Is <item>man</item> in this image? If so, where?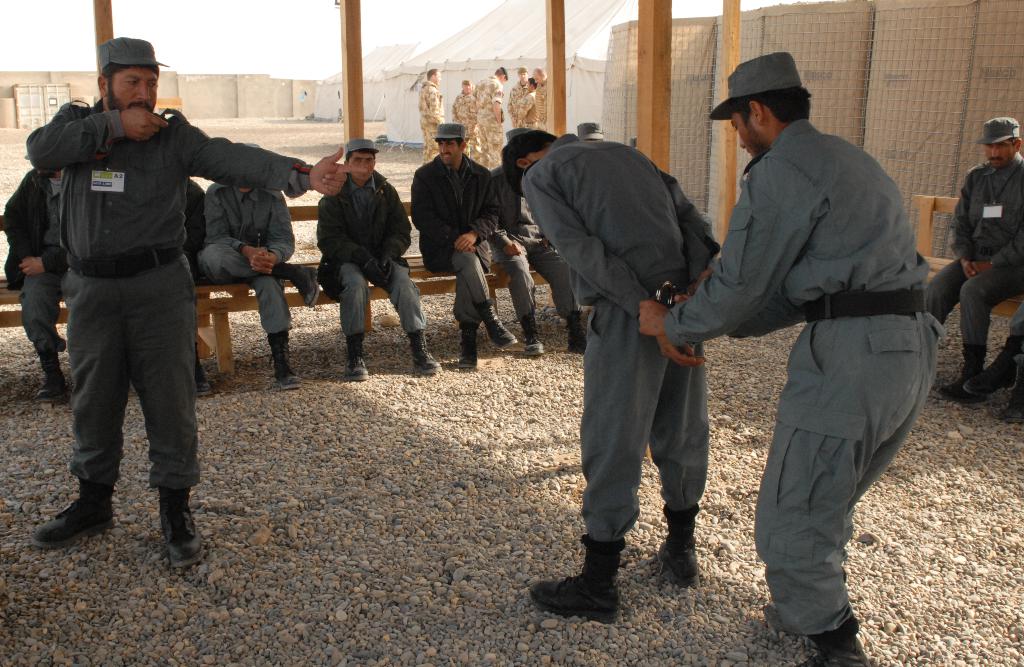
Yes, at (416,119,500,376).
